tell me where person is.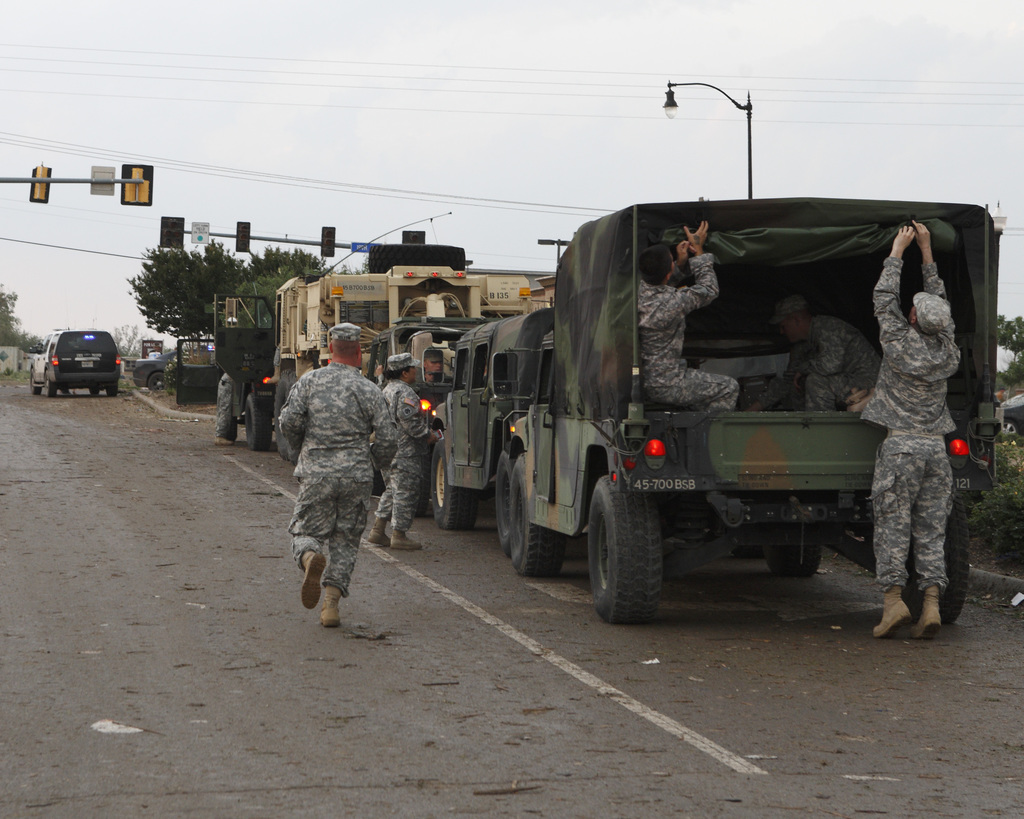
person is at 637,218,737,409.
